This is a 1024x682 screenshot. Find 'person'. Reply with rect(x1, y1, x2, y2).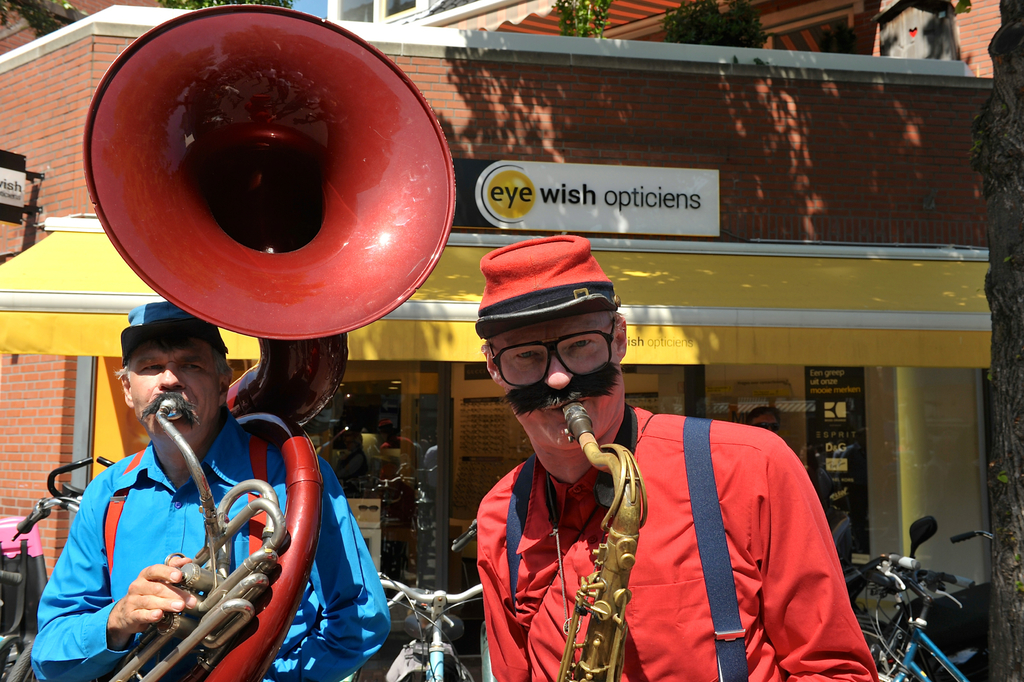
rect(35, 303, 387, 681).
